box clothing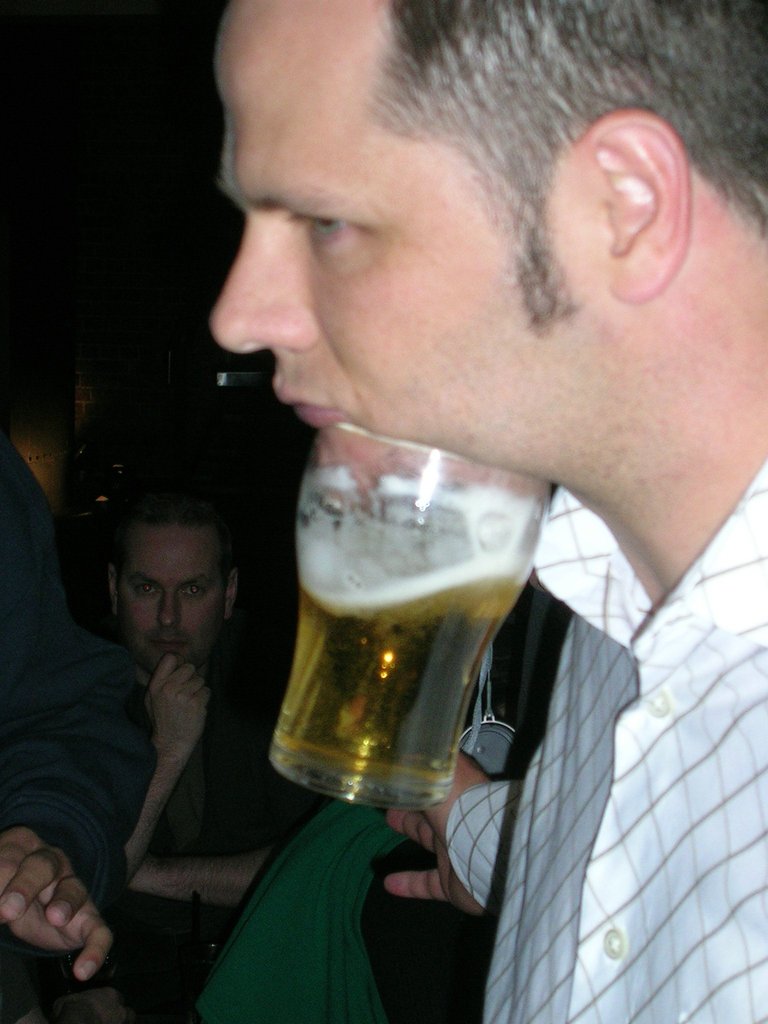
{"x1": 0, "y1": 436, "x2": 153, "y2": 1023}
